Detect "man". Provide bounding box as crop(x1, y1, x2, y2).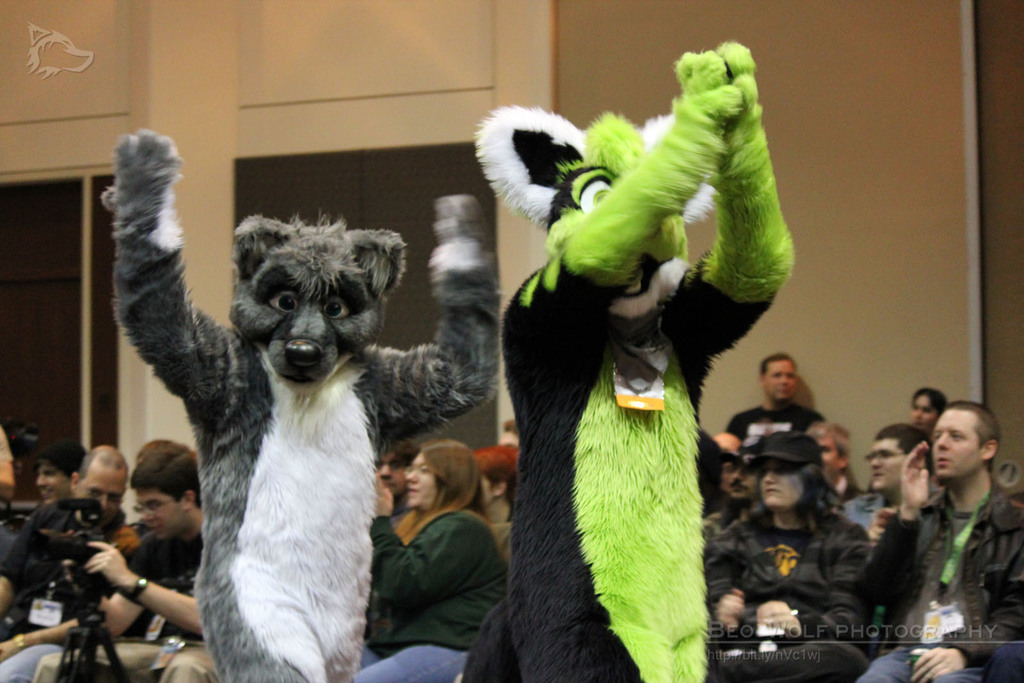
crop(726, 349, 828, 442).
